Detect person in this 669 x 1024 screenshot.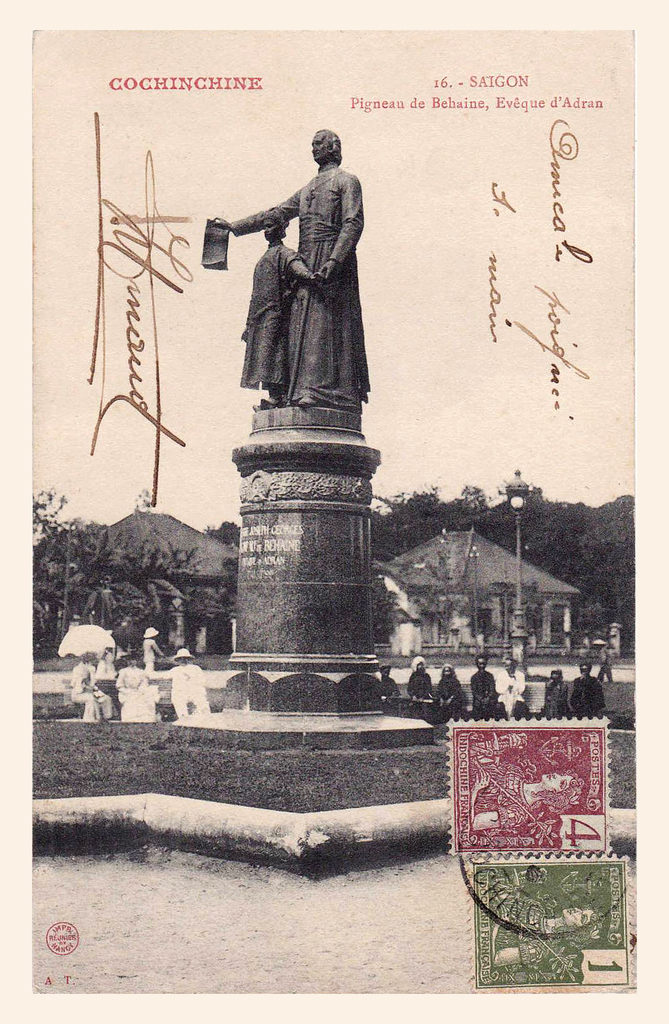
Detection: detection(232, 211, 318, 413).
